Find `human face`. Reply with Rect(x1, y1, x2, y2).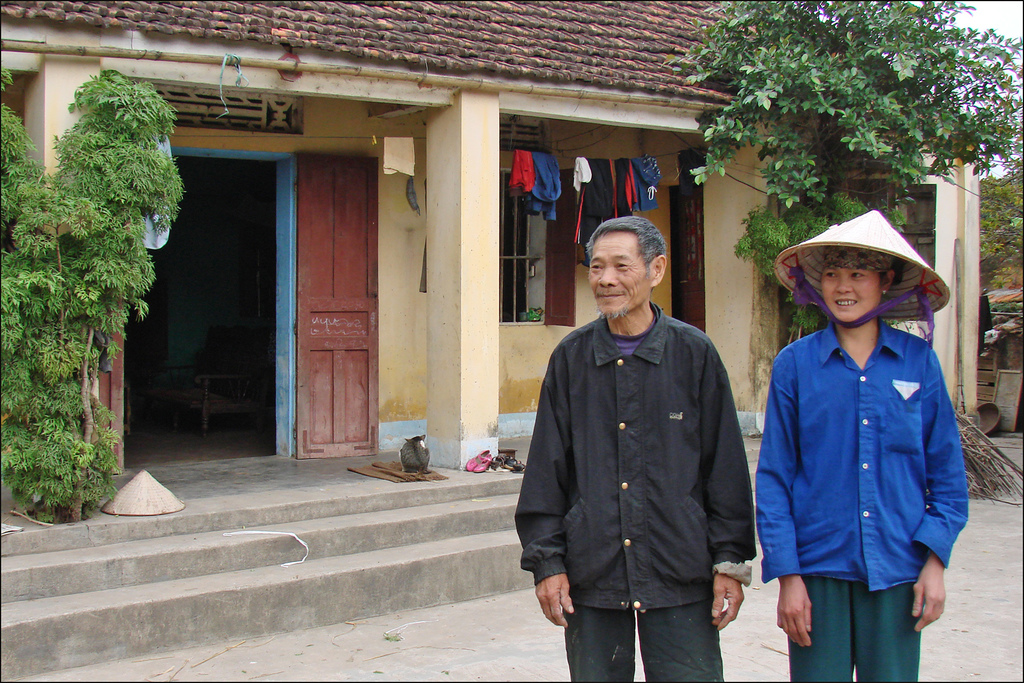
Rect(819, 267, 880, 318).
